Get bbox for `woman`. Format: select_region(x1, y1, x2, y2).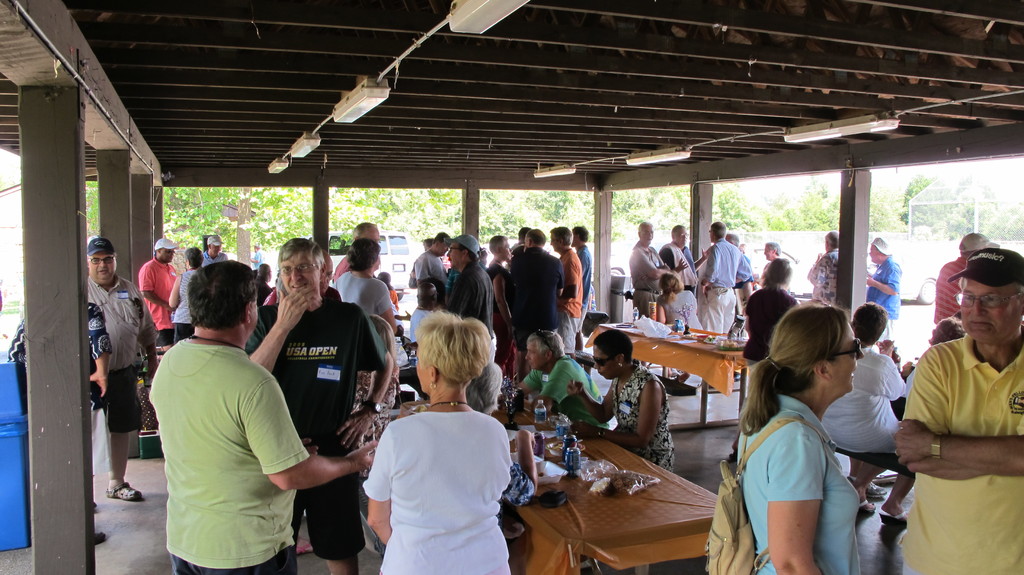
select_region(385, 320, 529, 574).
